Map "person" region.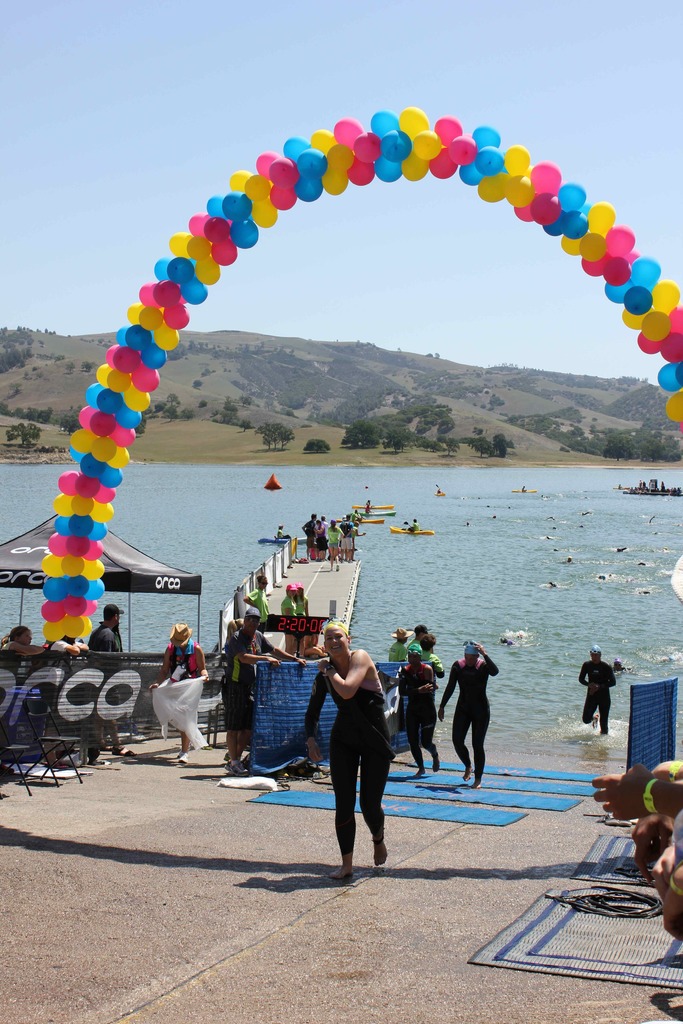
Mapped to detection(86, 603, 140, 753).
